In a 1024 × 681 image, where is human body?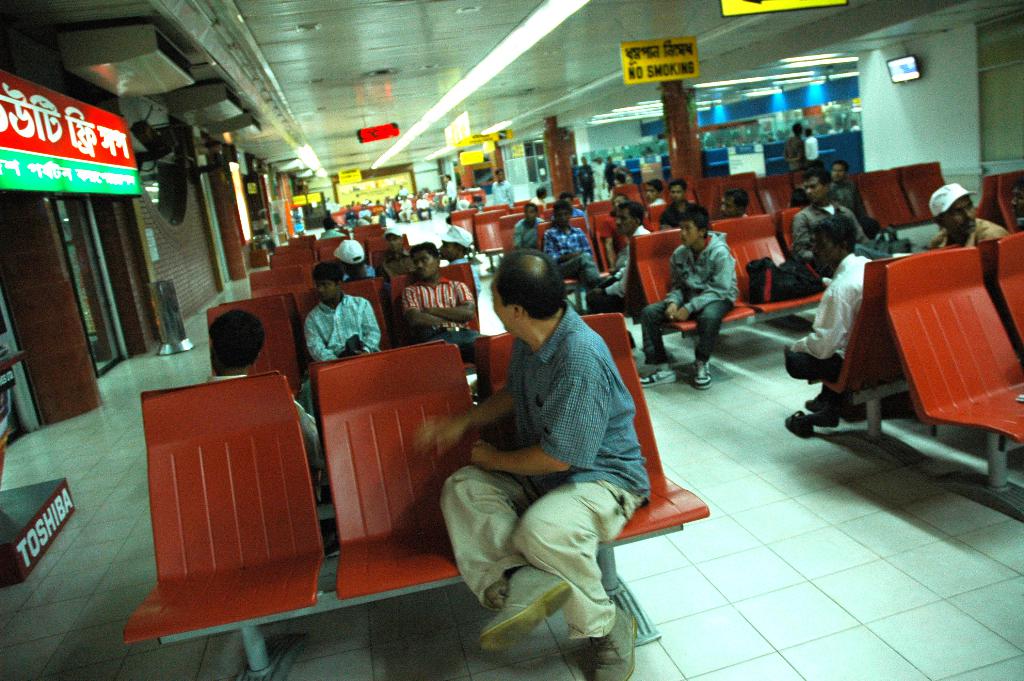
580,218,656,348.
